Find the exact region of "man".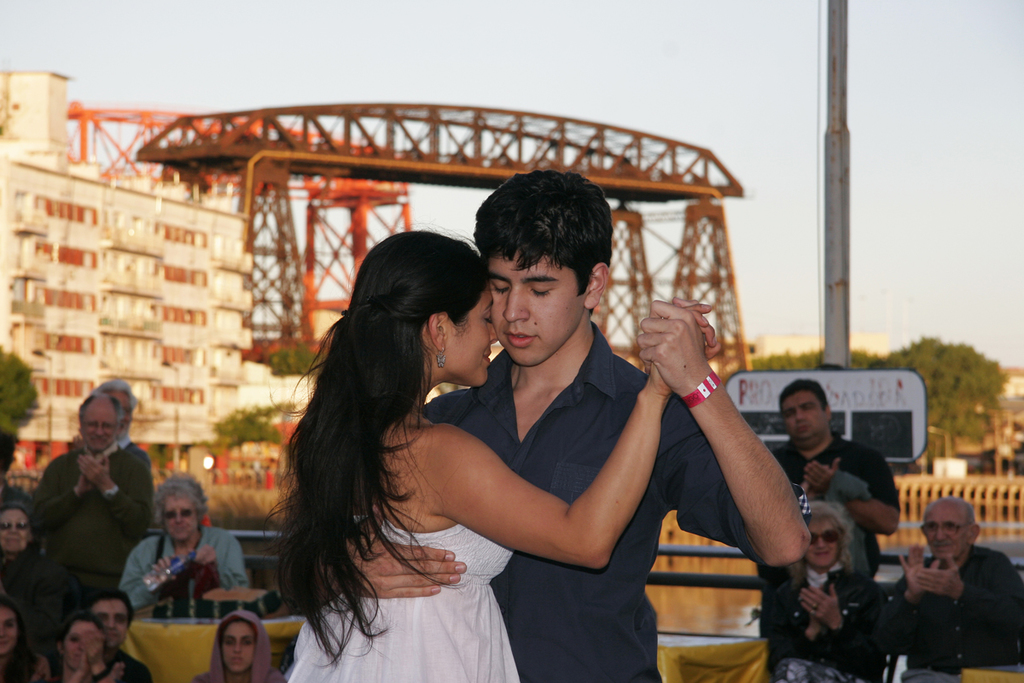
Exact region: select_region(880, 488, 1023, 677).
